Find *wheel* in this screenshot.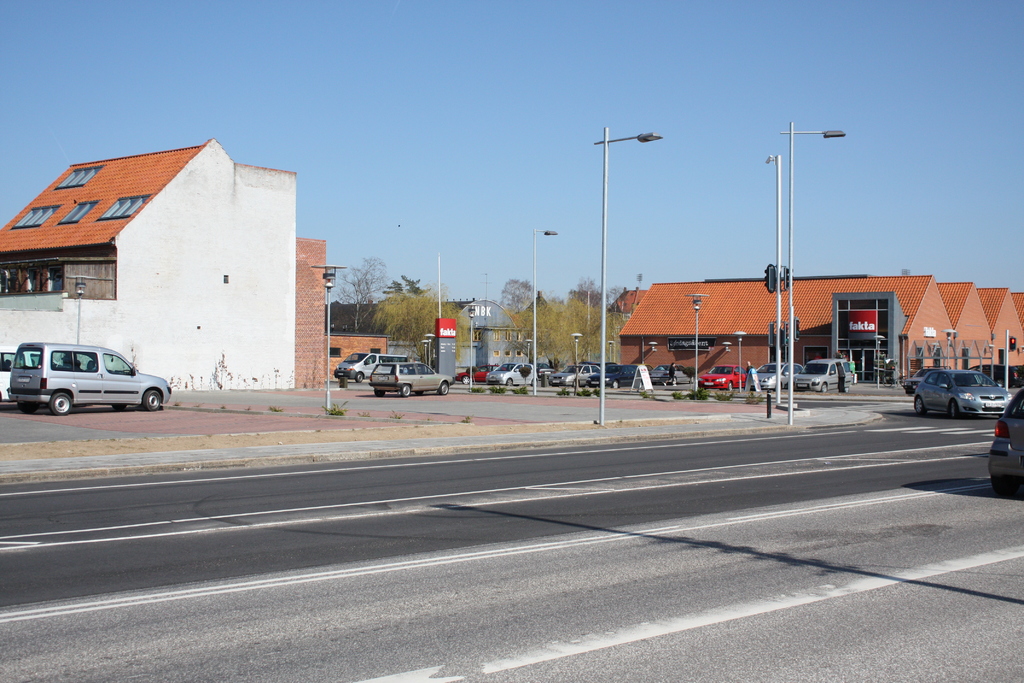
The bounding box for *wheel* is Rect(729, 382, 734, 388).
